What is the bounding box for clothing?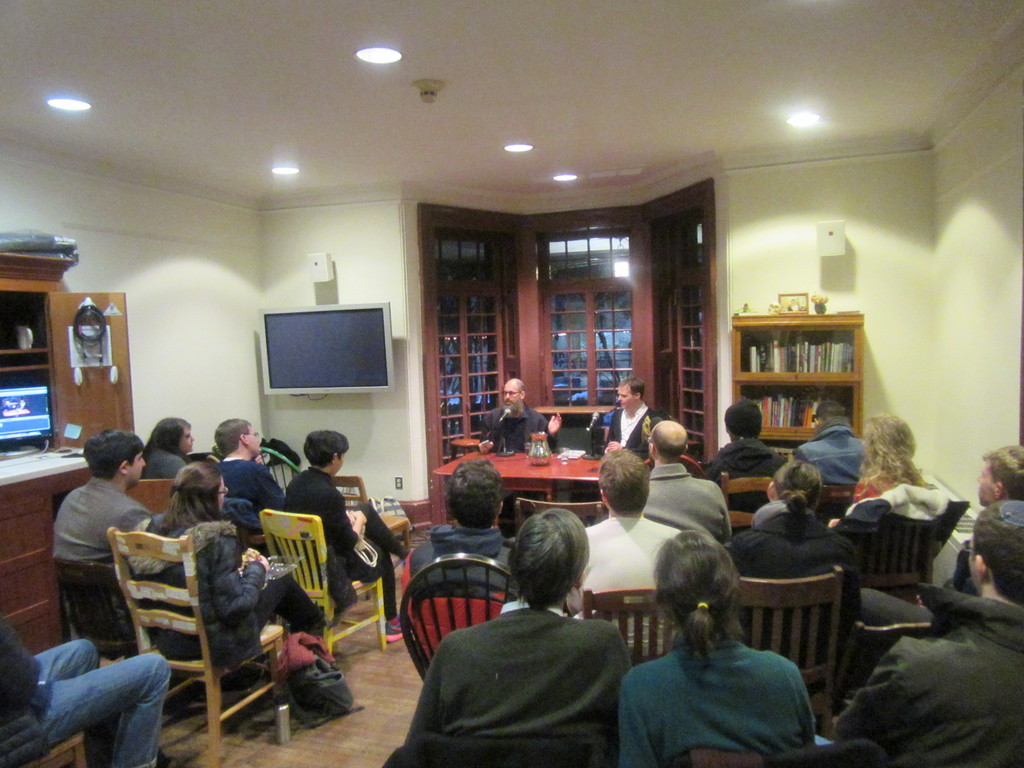
crop(282, 467, 410, 628).
